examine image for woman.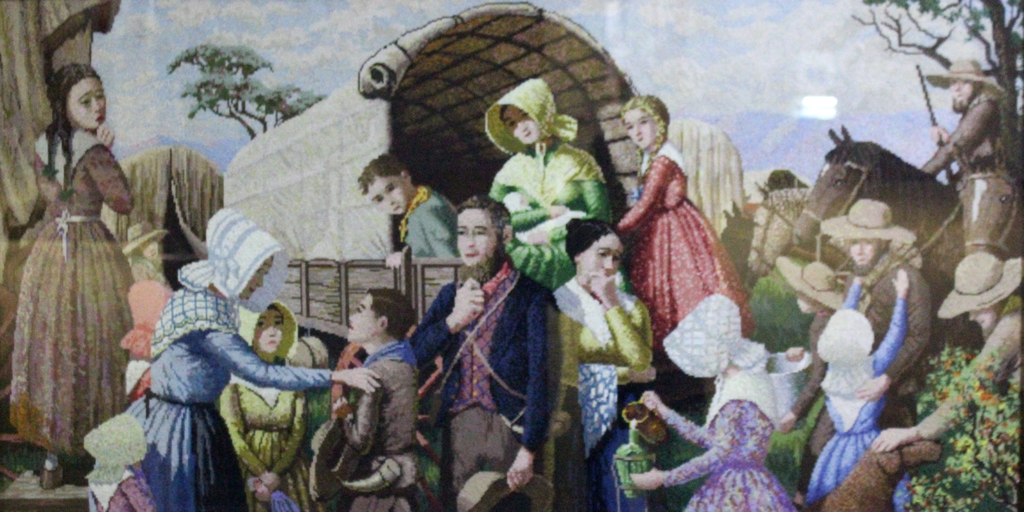
Examination result: 546, 222, 661, 511.
